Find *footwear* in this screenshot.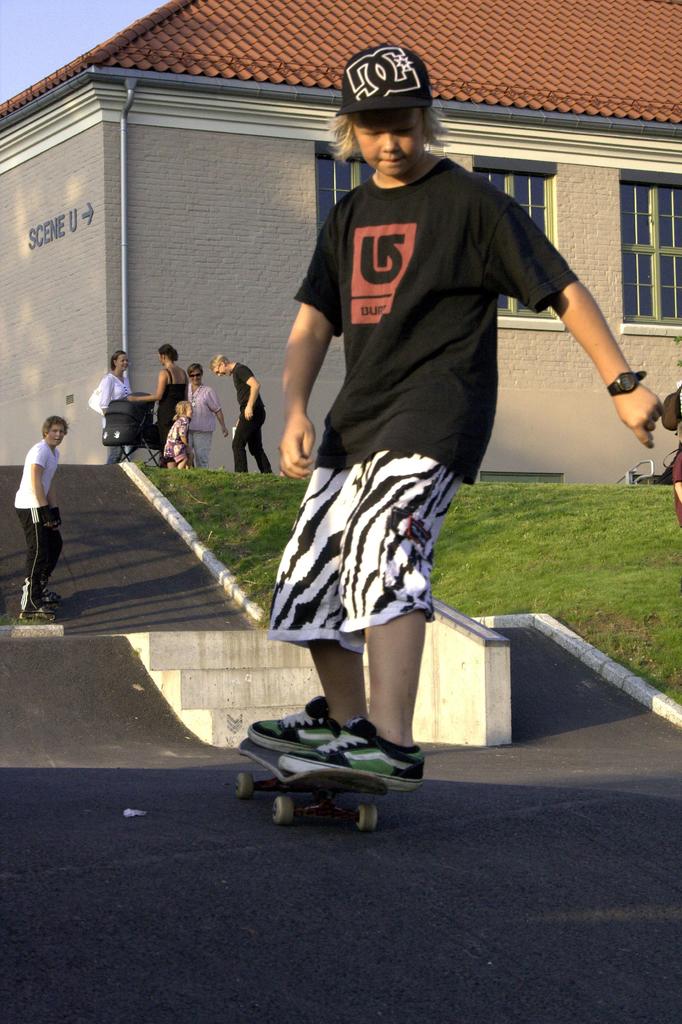
The bounding box for *footwear* is (263,717,422,791).
